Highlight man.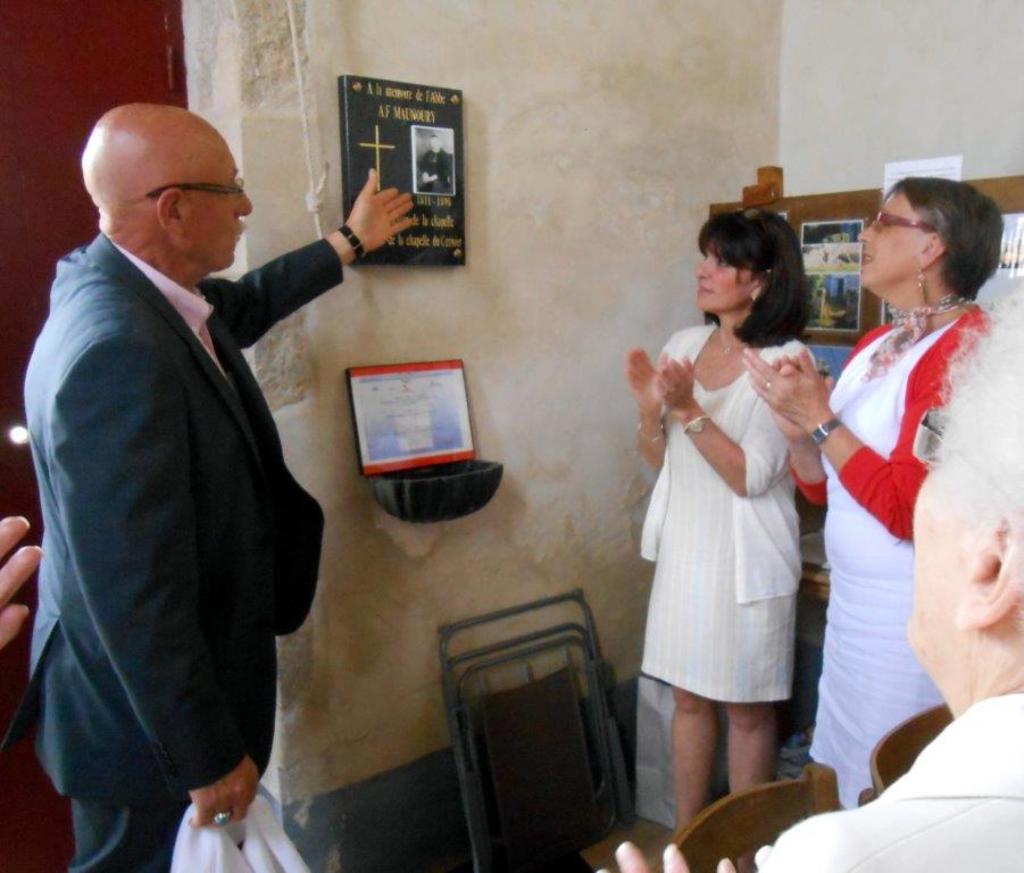
Highlighted region: box=[16, 56, 361, 847].
